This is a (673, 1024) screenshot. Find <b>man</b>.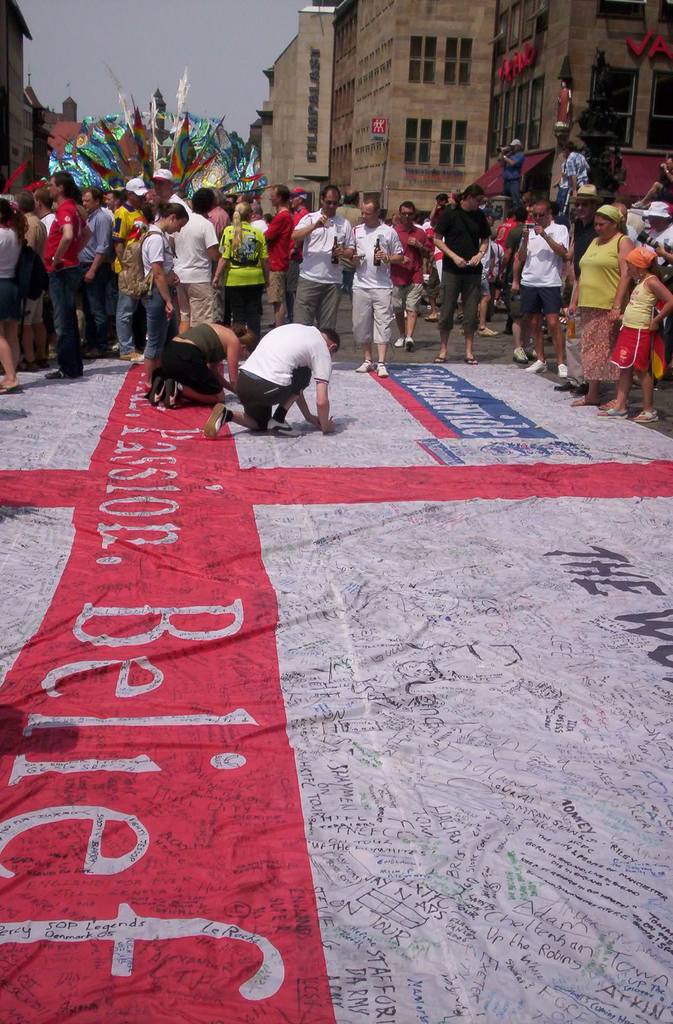
Bounding box: <region>562, 141, 580, 216</region>.
